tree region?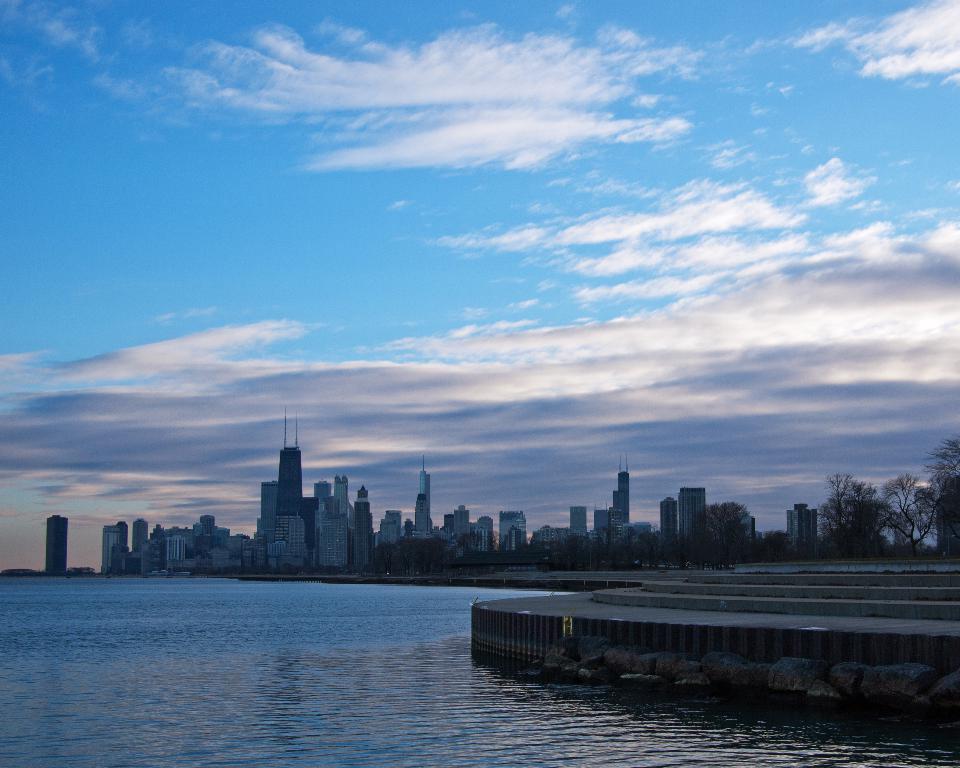
box=[817, 477, 868, 554]
